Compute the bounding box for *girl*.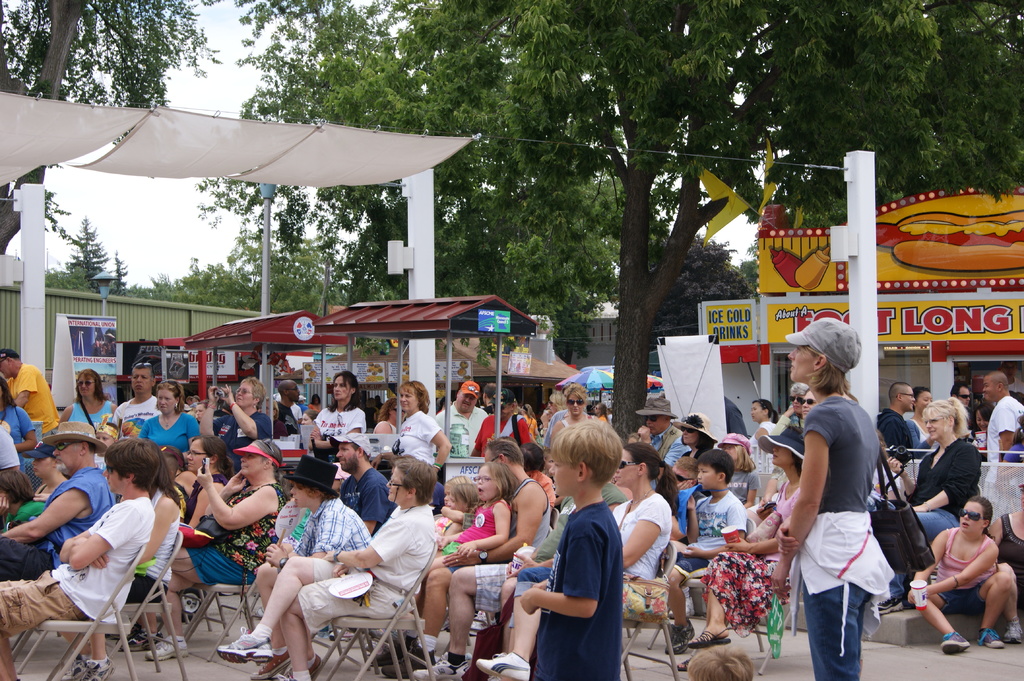
{"x1": 302, "y1": 410, "x2": 312, "y2": 426}.
